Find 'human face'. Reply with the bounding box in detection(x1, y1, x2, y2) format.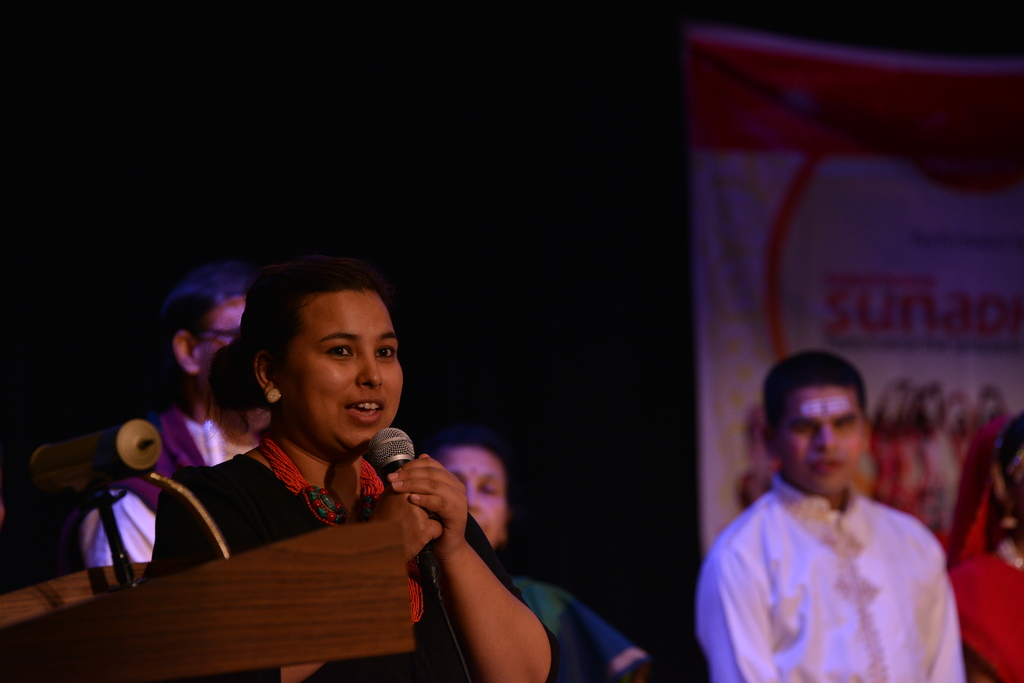
detection(778, 381, 867, 497).
